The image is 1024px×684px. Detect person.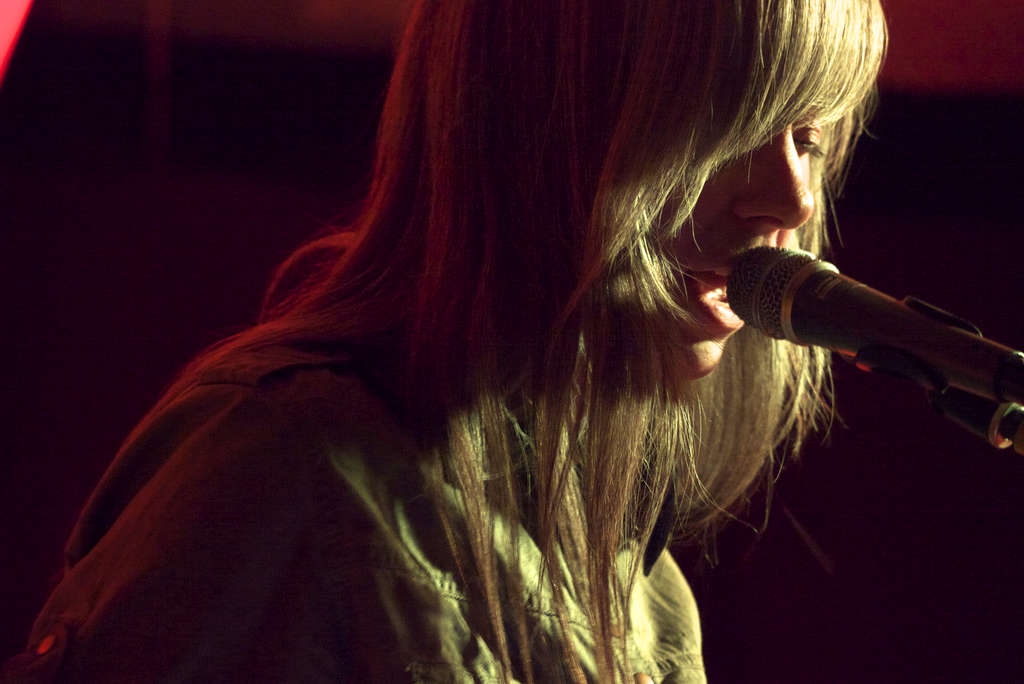
Detection: BBox(70, 18, 931, 680).
